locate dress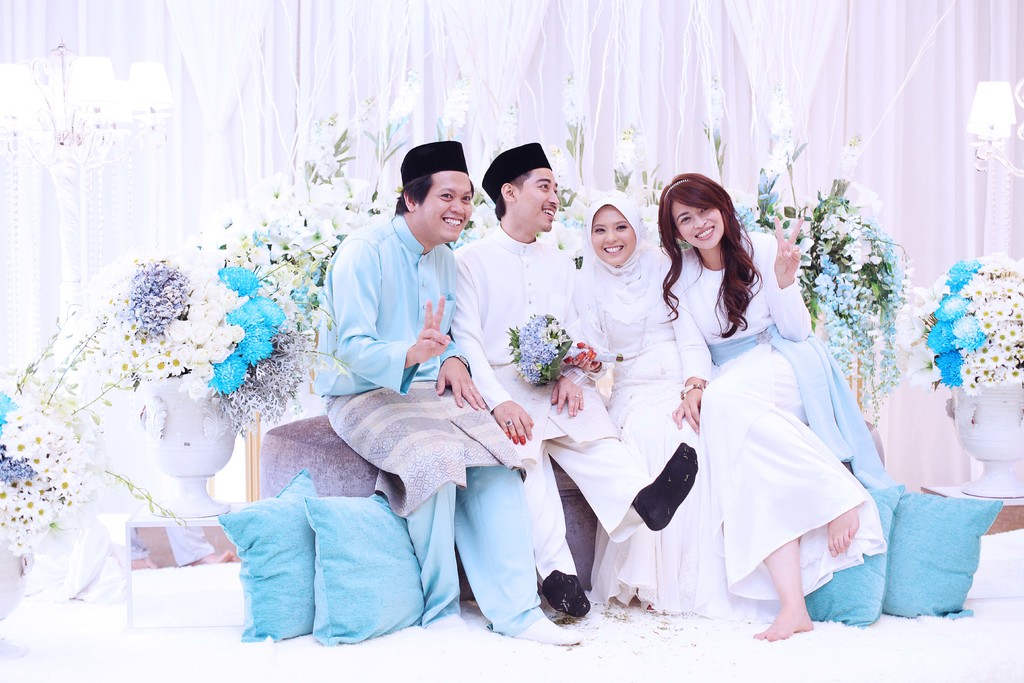
x1=671, y1=227, x2=890, y2=607
